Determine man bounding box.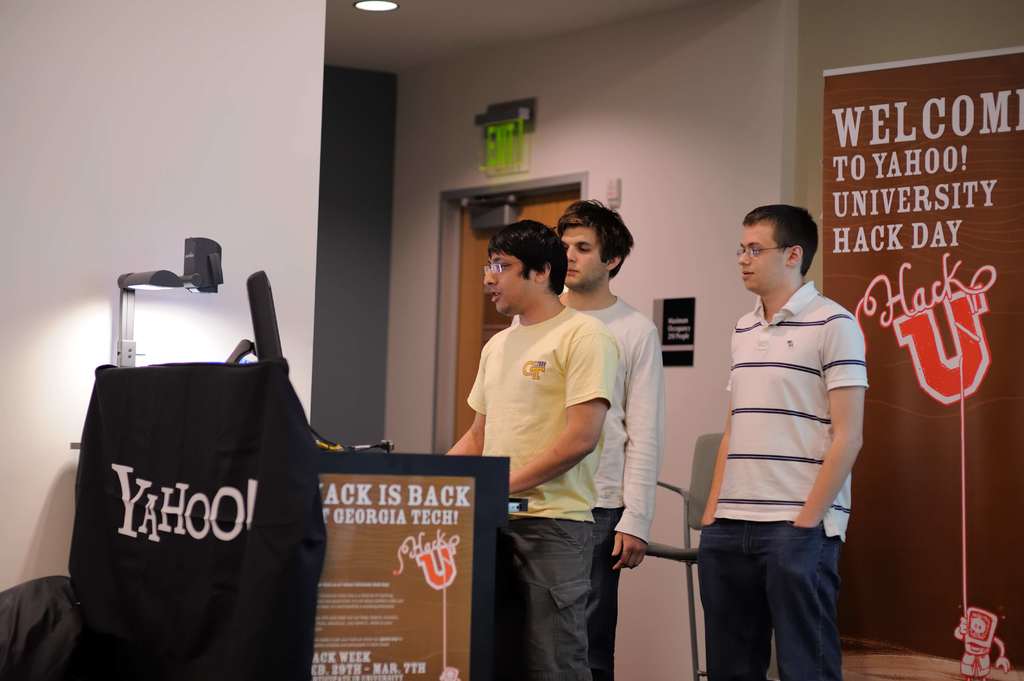
Determined: (449,228,606,676).
